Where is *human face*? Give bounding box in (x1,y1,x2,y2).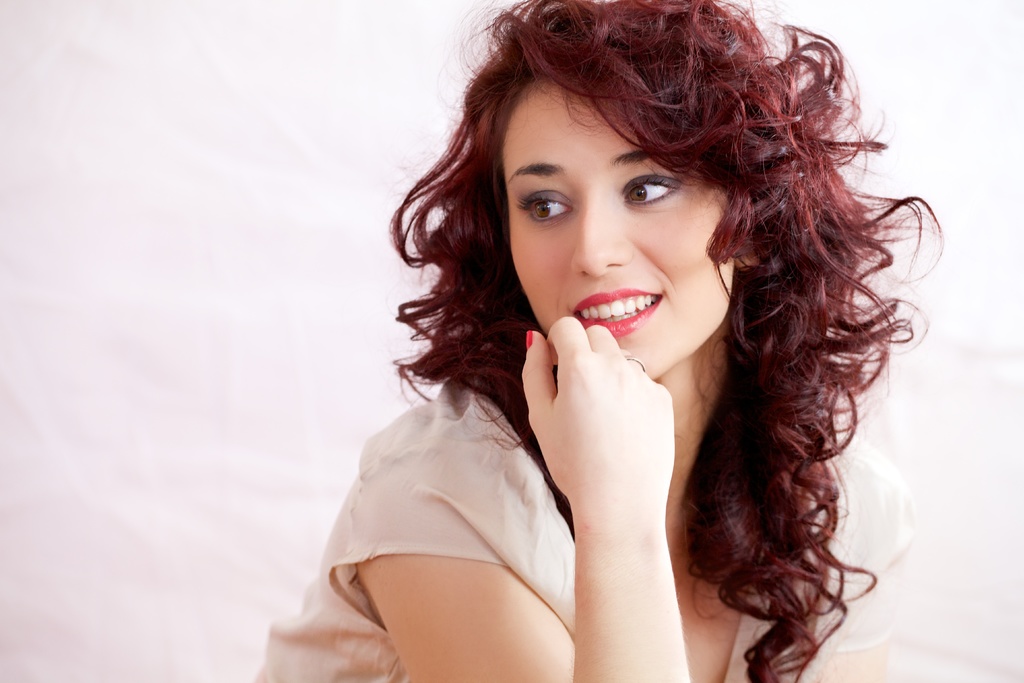
(508,78,731,381).
